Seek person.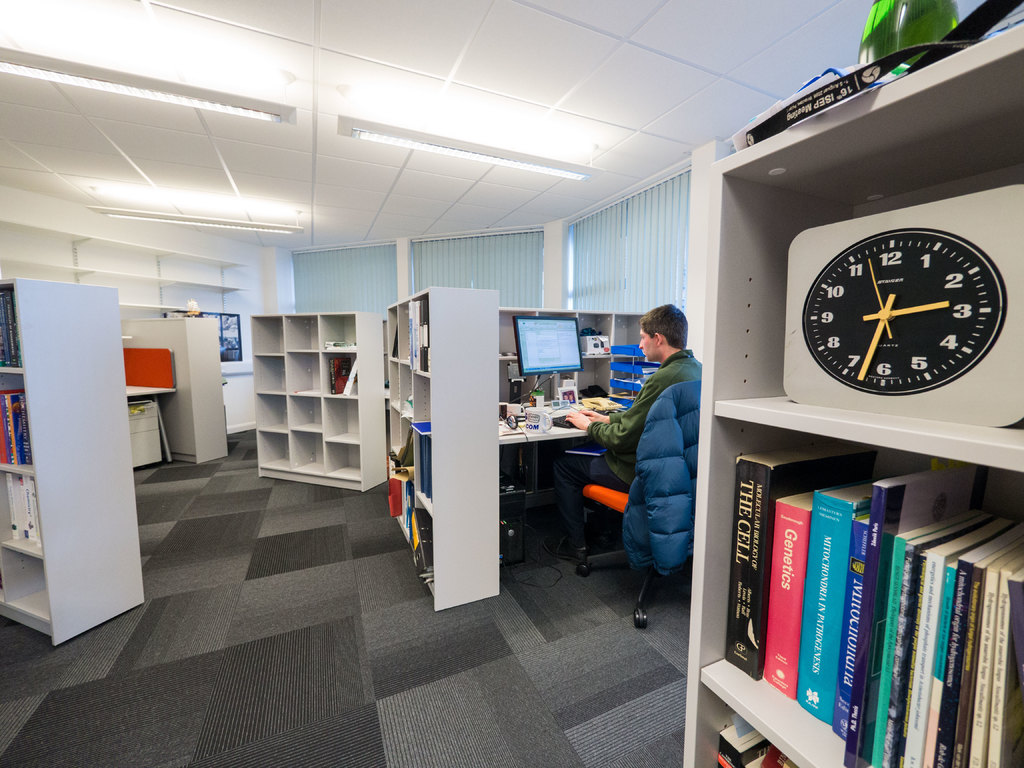
541,305,701,563.
